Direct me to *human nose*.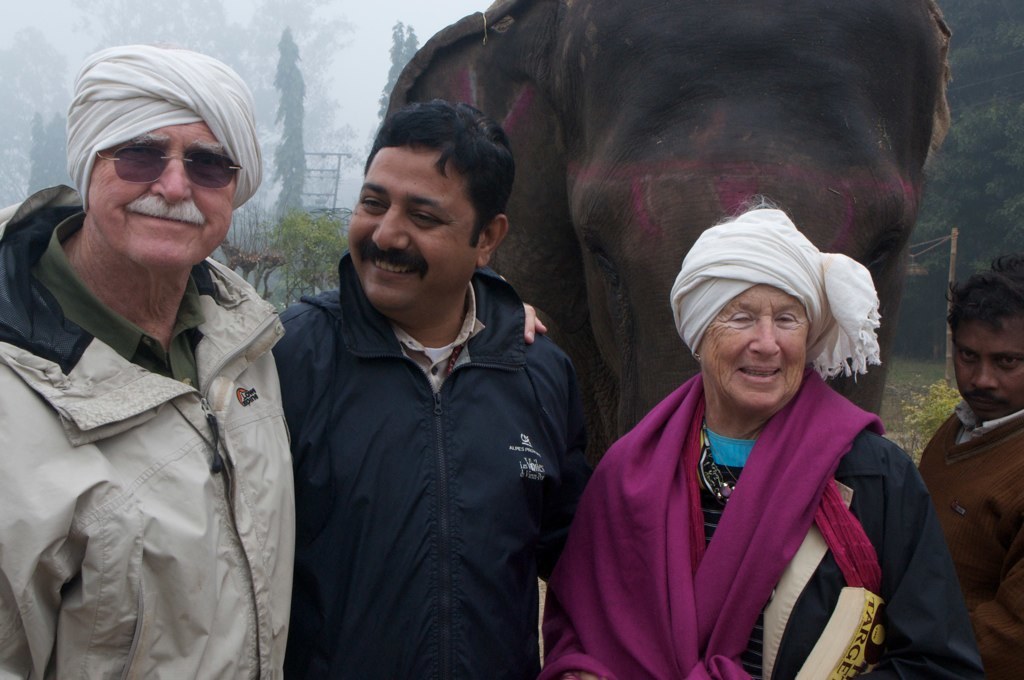
Direction: <box>147,153,194,205</box>.
